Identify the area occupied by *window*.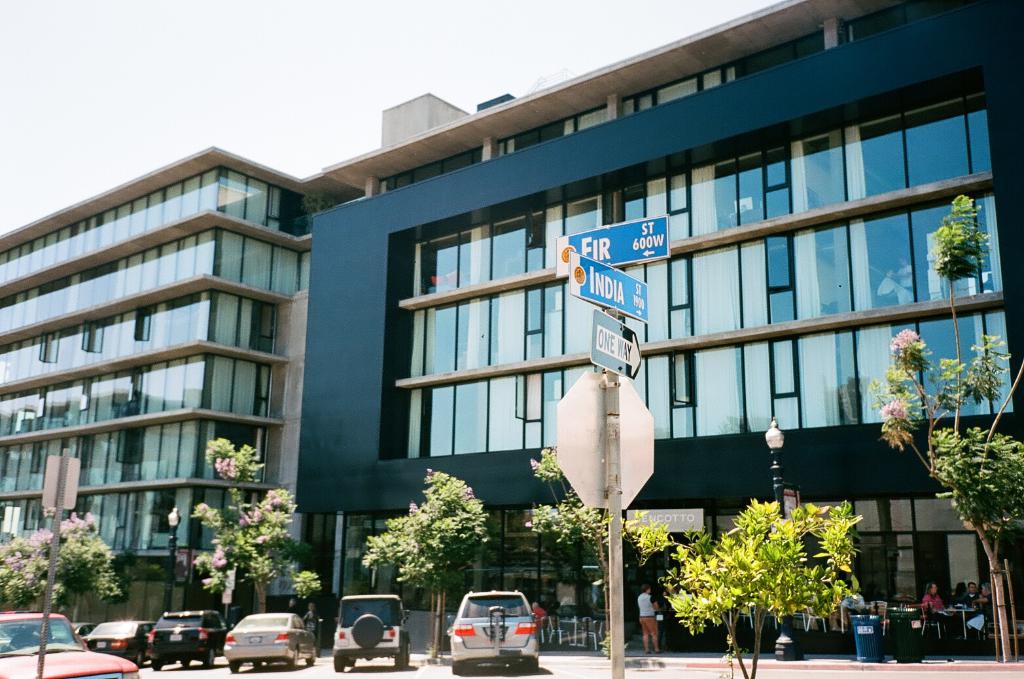
Area: select_region(397, 194, 562, 454).
